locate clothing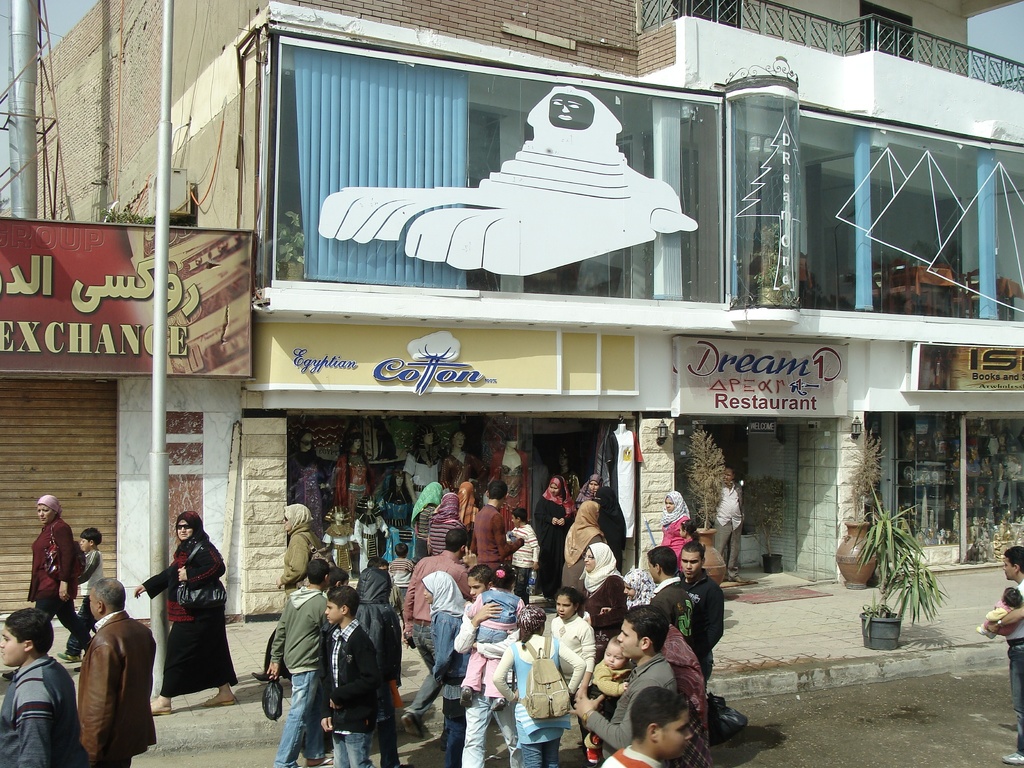
left=1001, top=577, right=1023, bottom=756
